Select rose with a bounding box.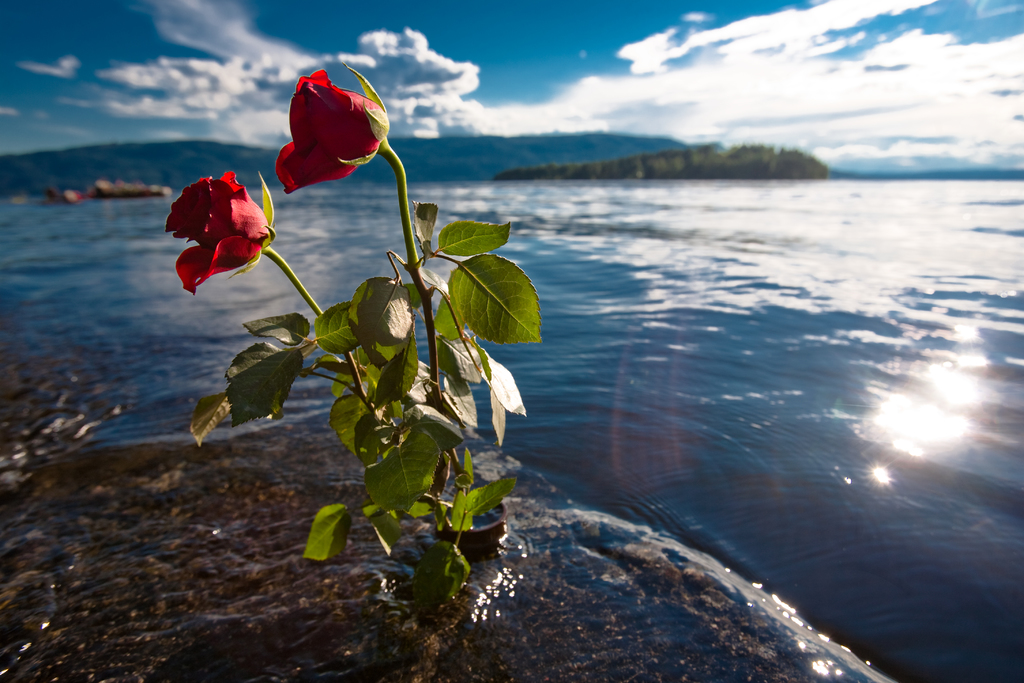
BBox(275, 65, 387, 199).
